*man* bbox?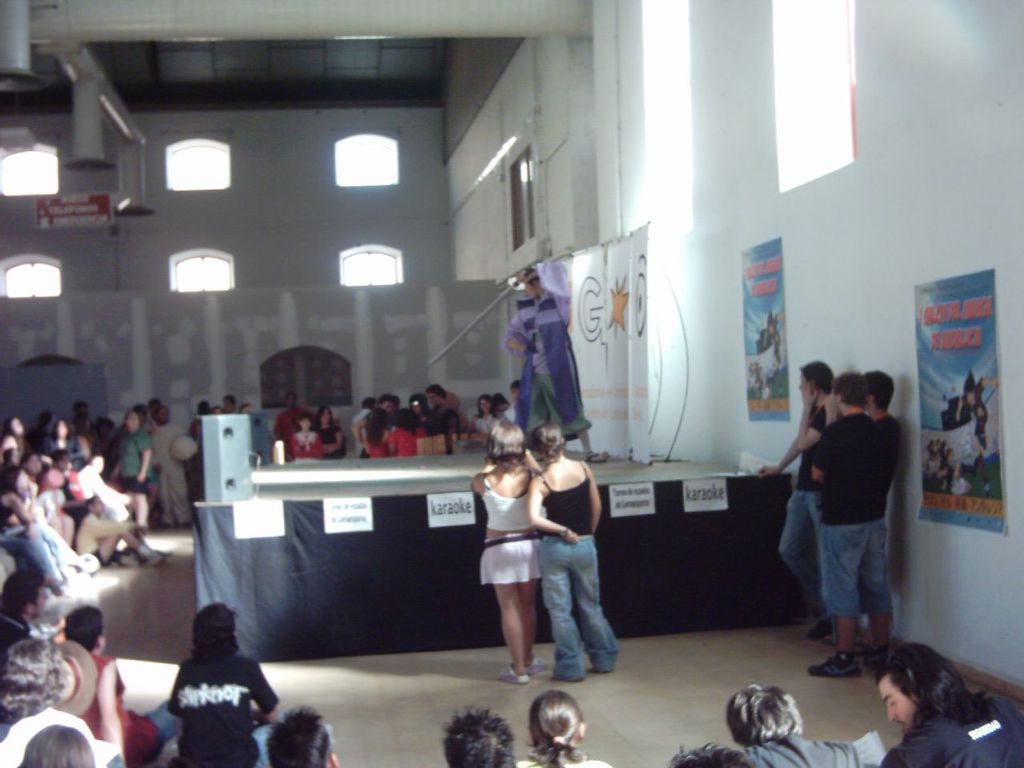
bbox(804, 368, 894, 682)
